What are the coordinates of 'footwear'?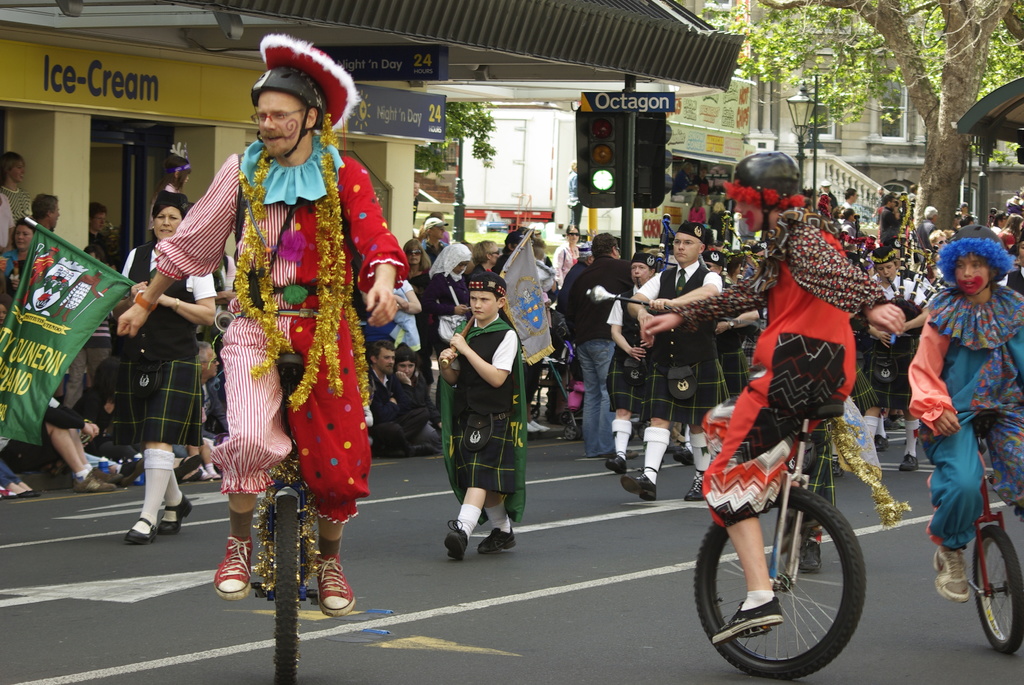
<region>317, 555, 352, 615</region>.
